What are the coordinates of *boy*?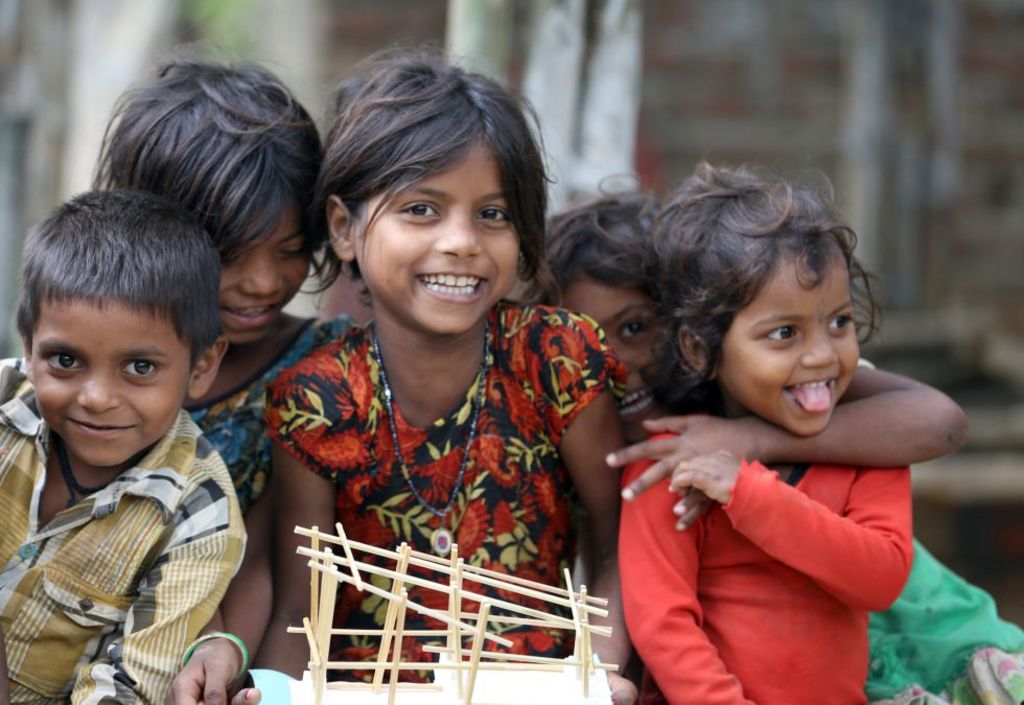
box=[0, 189, 249, 704].
